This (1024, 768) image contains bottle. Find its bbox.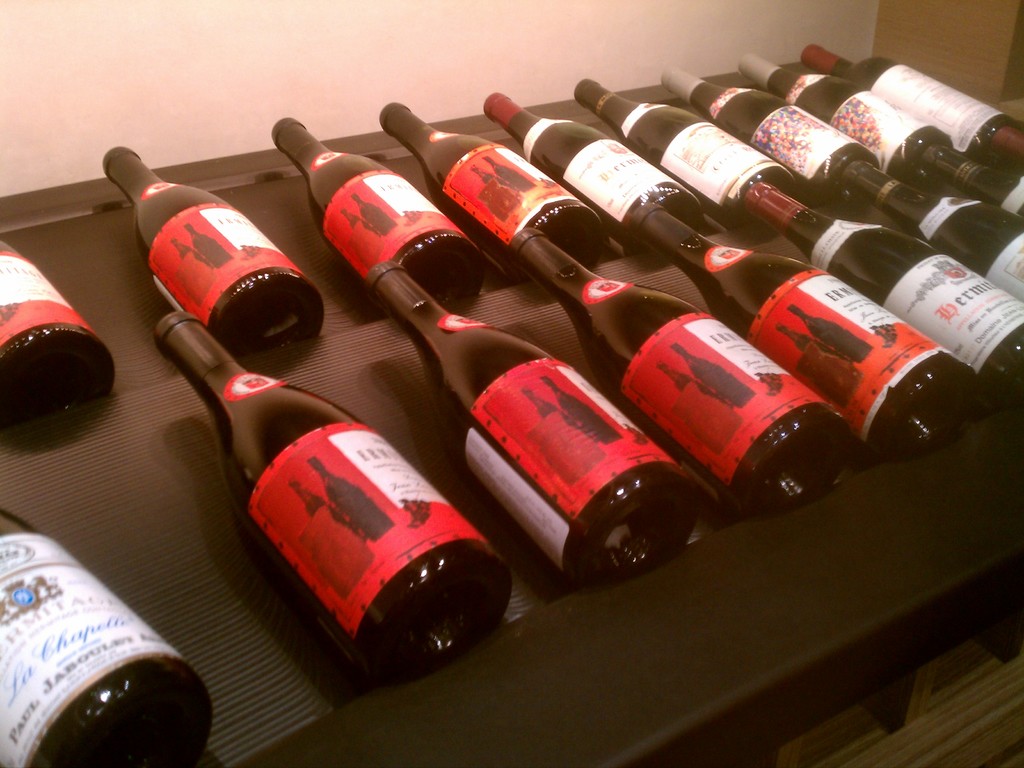
800,41,1017,161.
